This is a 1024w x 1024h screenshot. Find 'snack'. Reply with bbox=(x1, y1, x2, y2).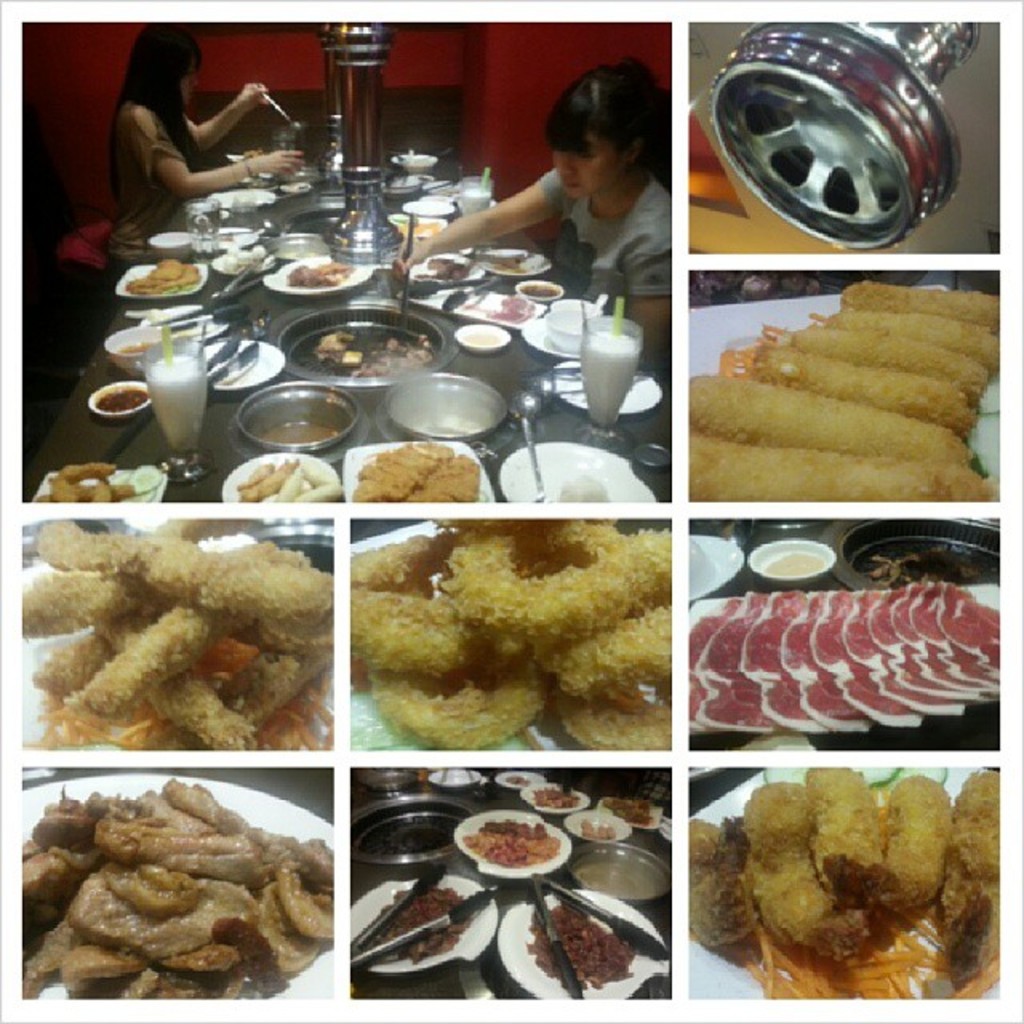
bbox=(757, 341, 979, 438).
